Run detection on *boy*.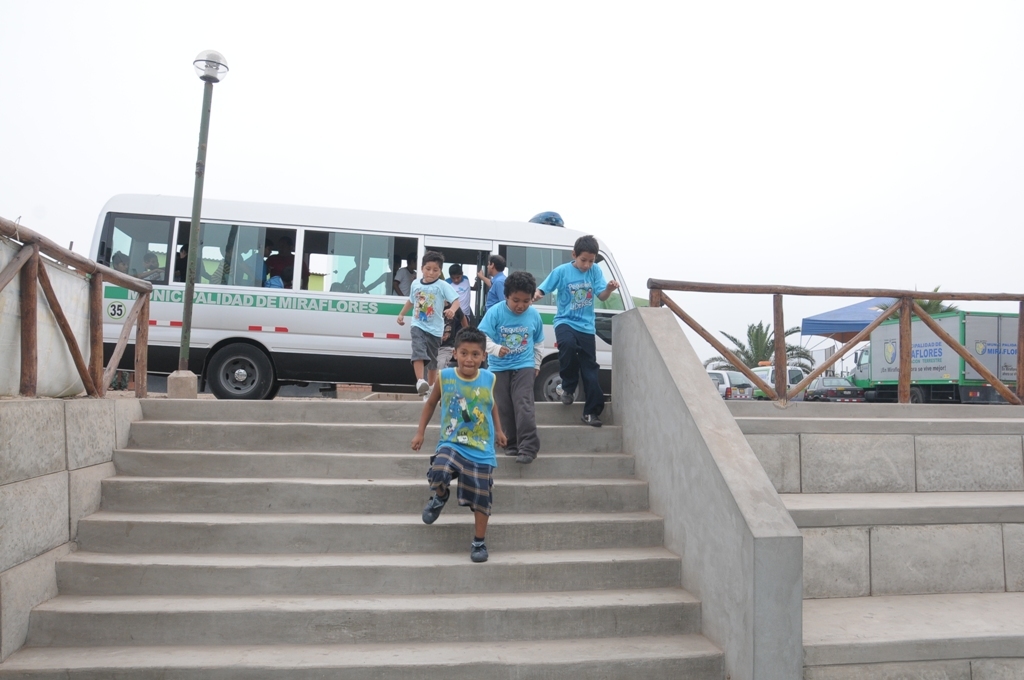
Result: (477,272,542,462).
